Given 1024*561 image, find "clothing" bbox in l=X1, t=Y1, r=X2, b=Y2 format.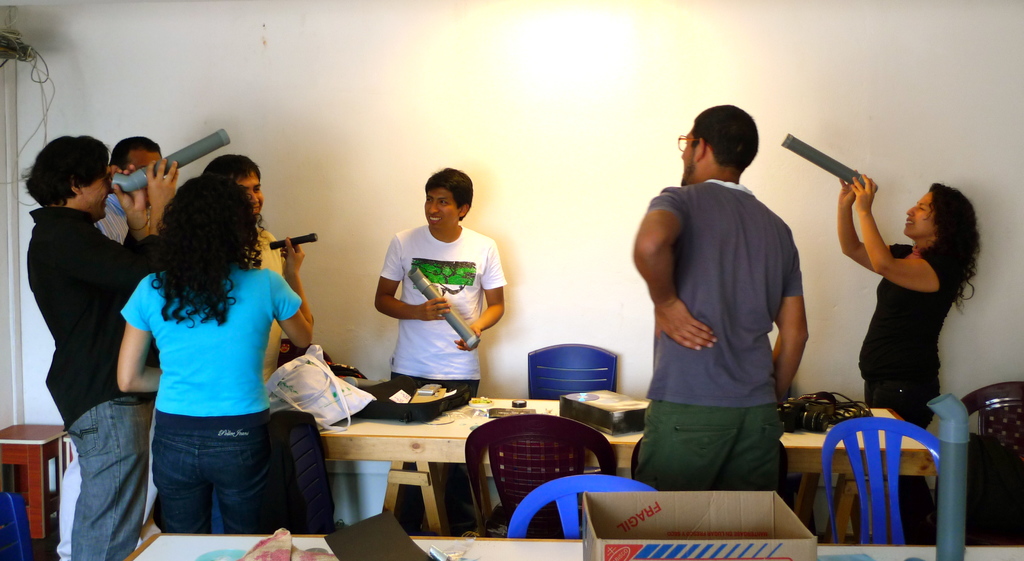
l=369, t=206, r=496, b=392.
